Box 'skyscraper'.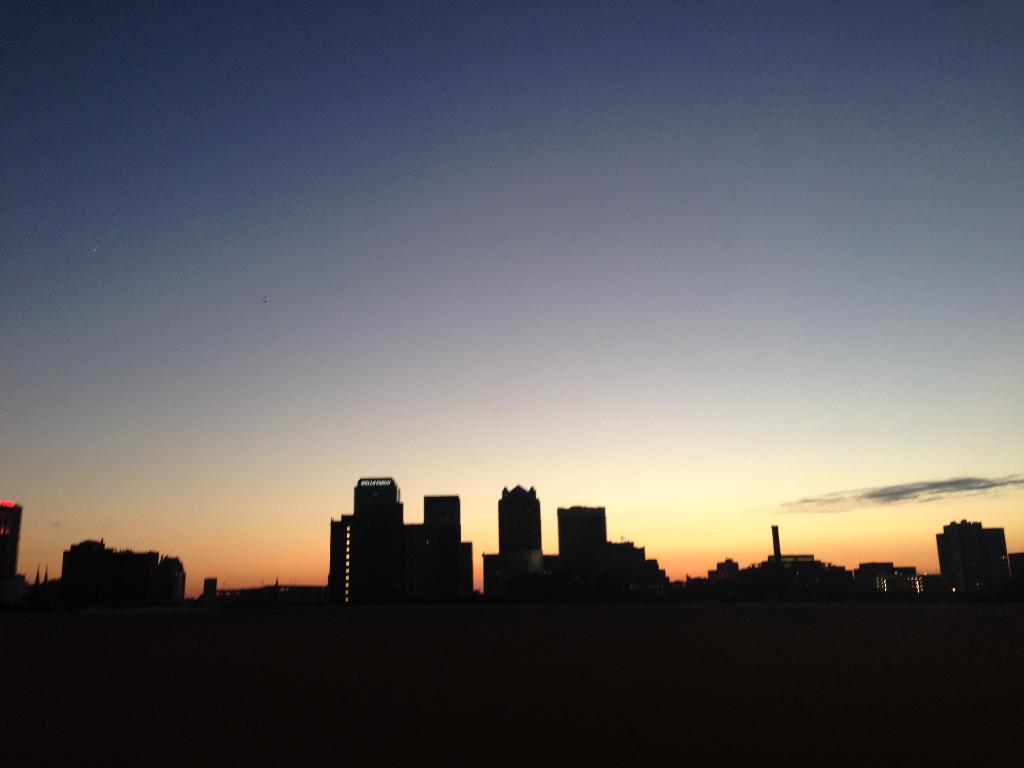
556:500:614:579.
